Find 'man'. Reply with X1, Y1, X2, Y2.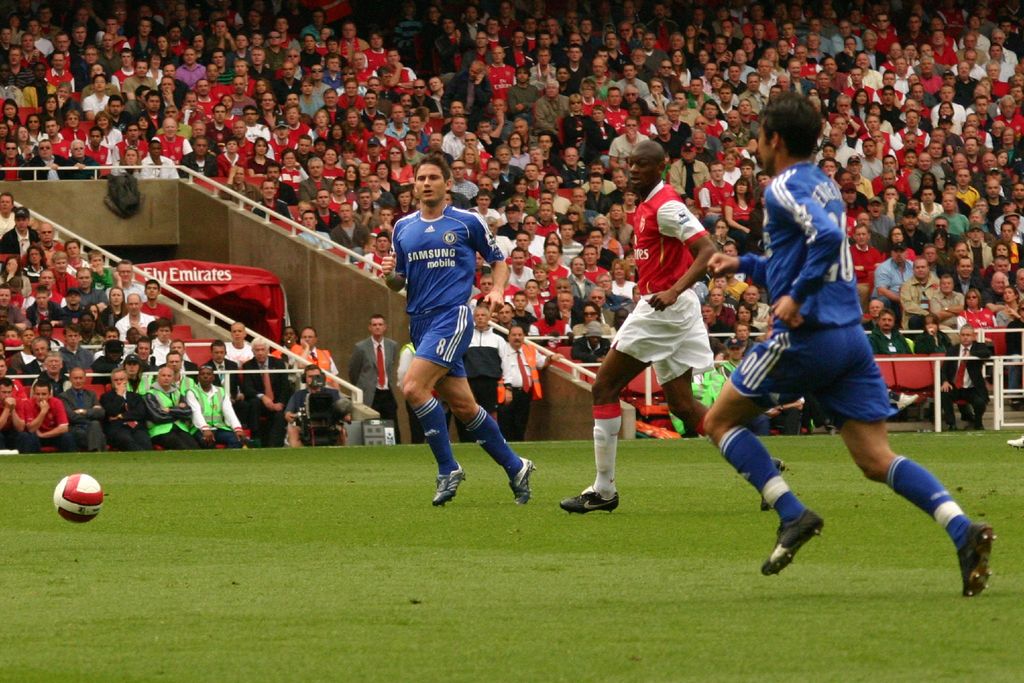
0, 25, 12, 62.
